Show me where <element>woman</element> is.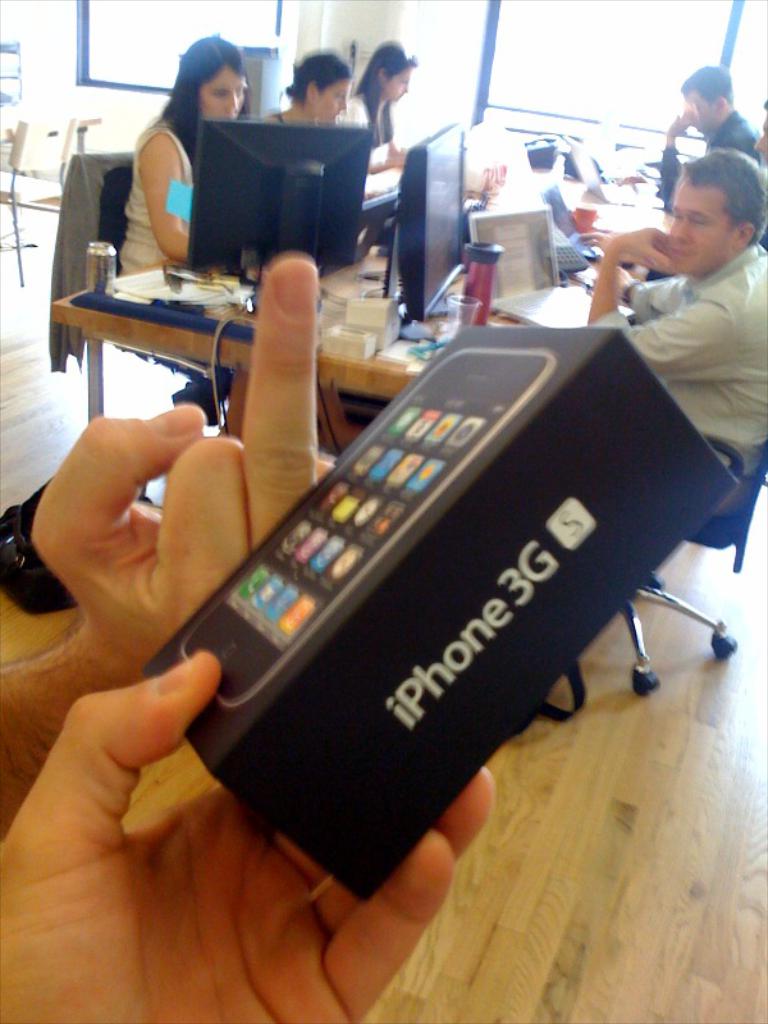
<element>woman</element> is at bbox(264, 45, 356, 125).
